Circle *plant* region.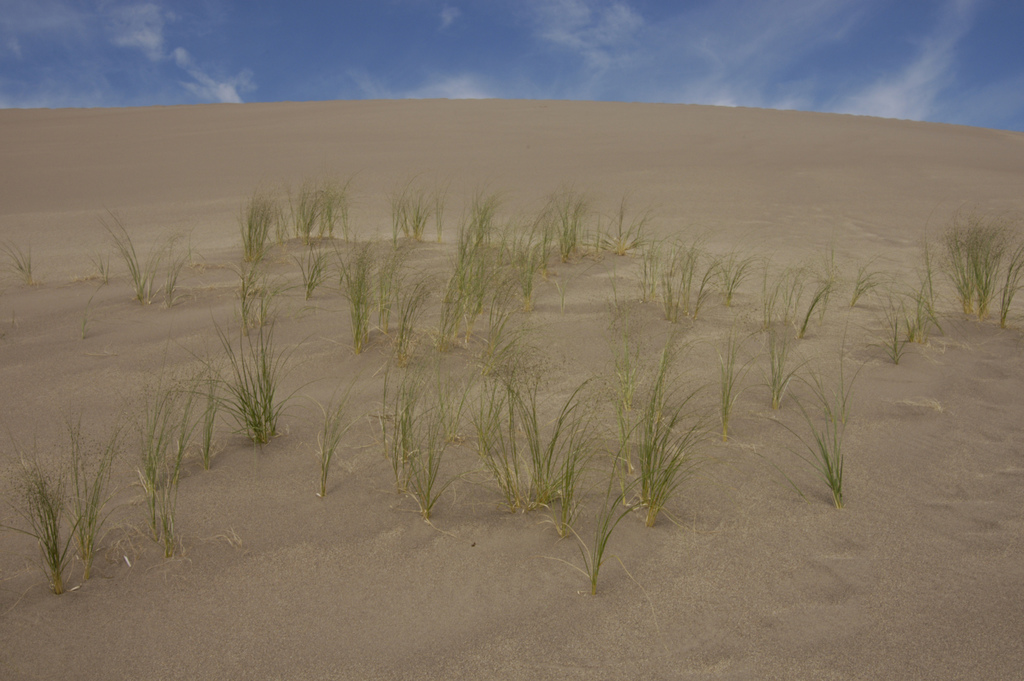
Region: 756,316,811,404.
